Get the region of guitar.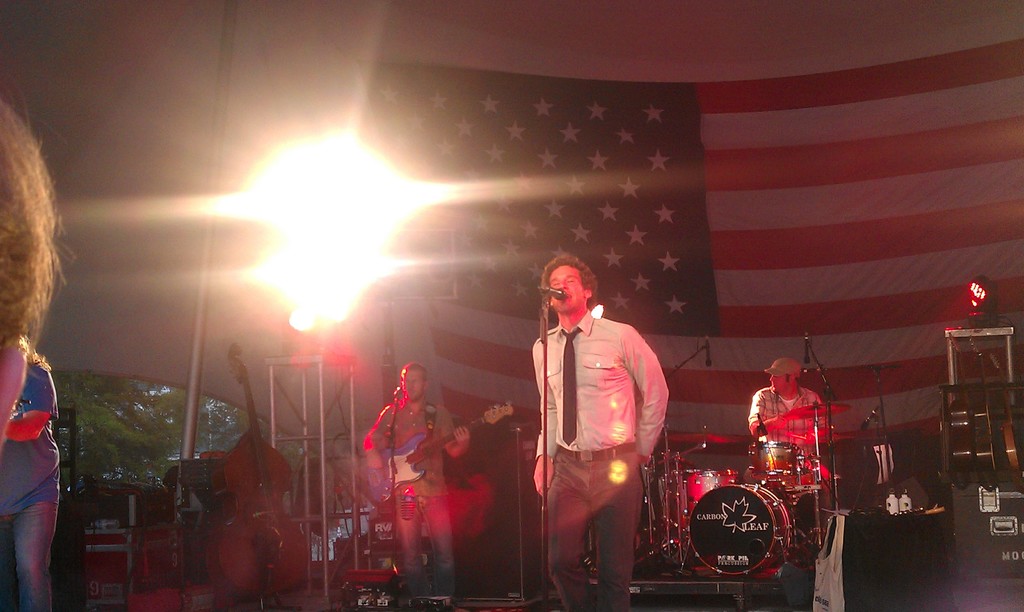
<box>358,396,512,506</box>.
